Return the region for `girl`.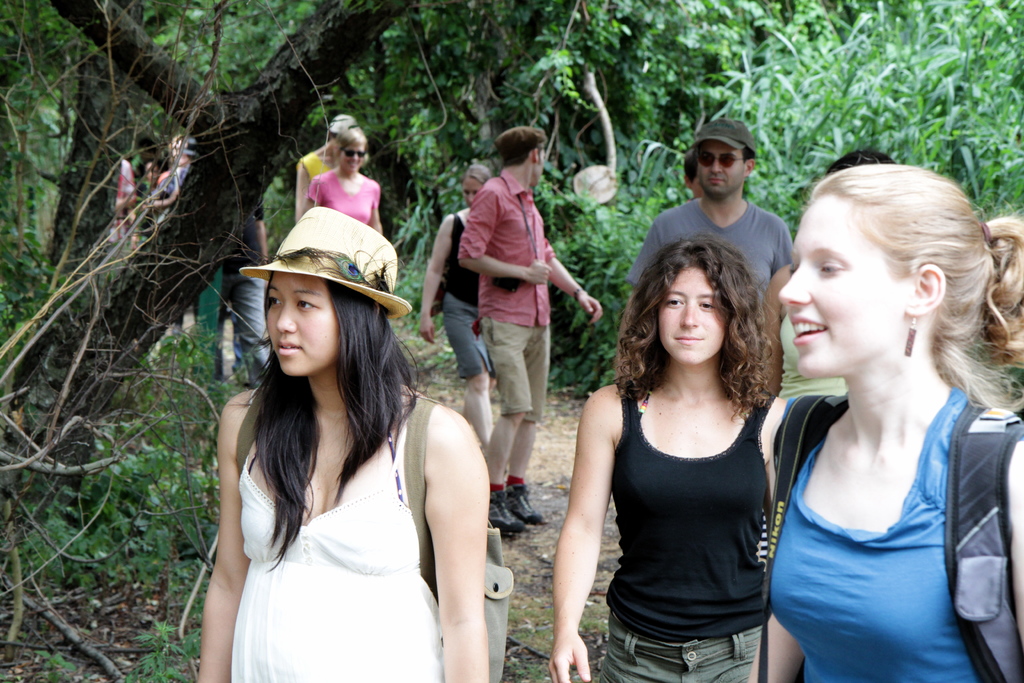
locate(412, 167, 492, 459).
